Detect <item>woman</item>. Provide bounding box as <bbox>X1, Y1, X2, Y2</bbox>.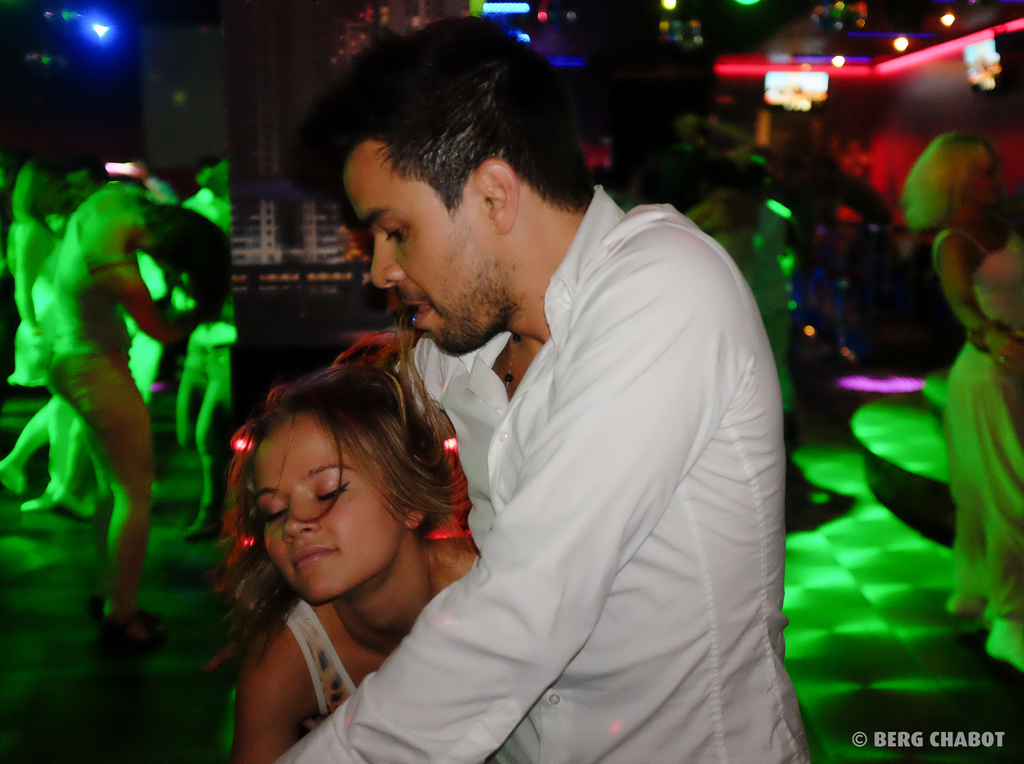
<bbox>0, 155, 70, 498</bbox>.
